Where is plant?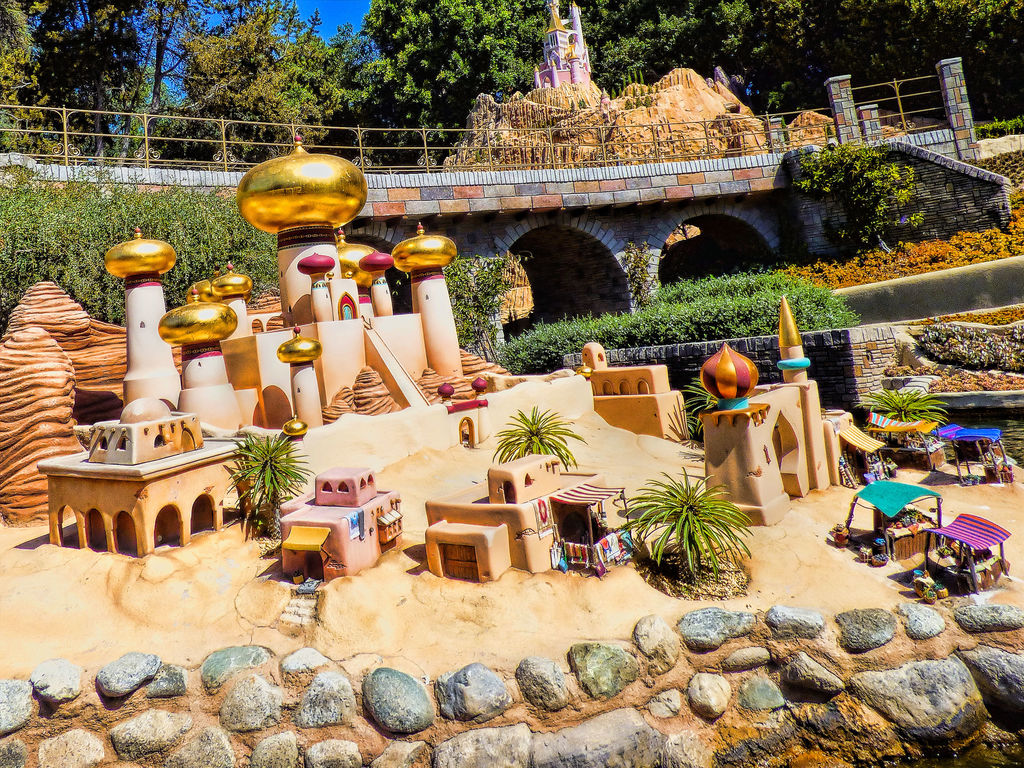
select_region(861, 373, 953, 437).
